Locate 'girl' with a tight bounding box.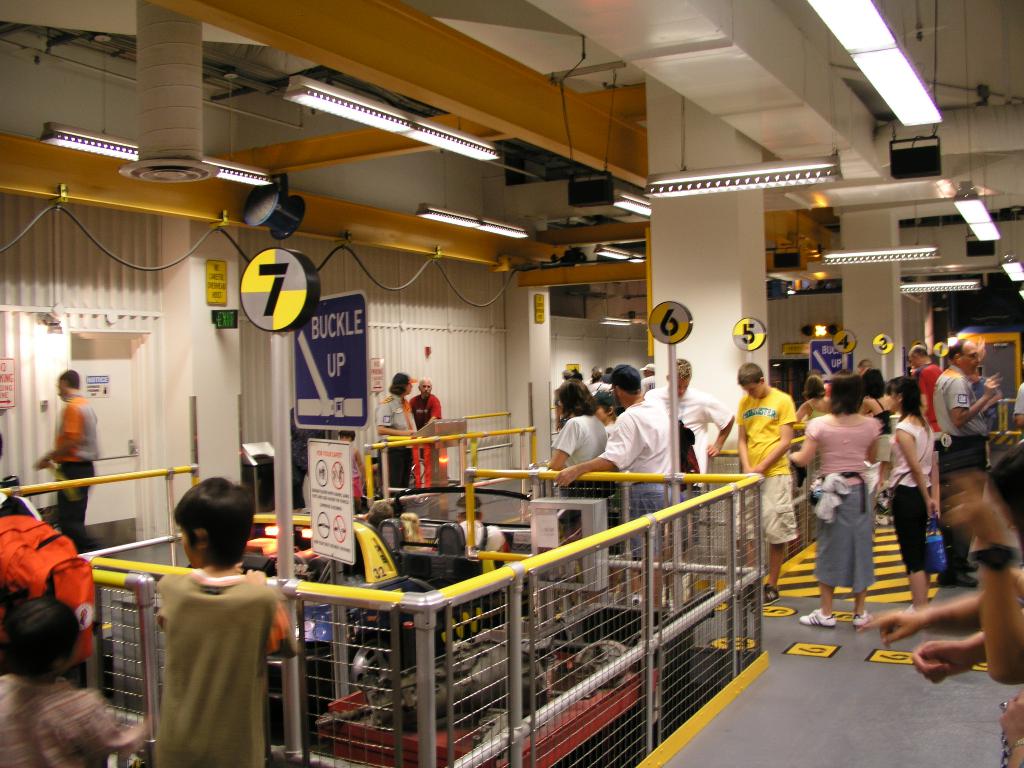
(882, 377, 941, 614).
